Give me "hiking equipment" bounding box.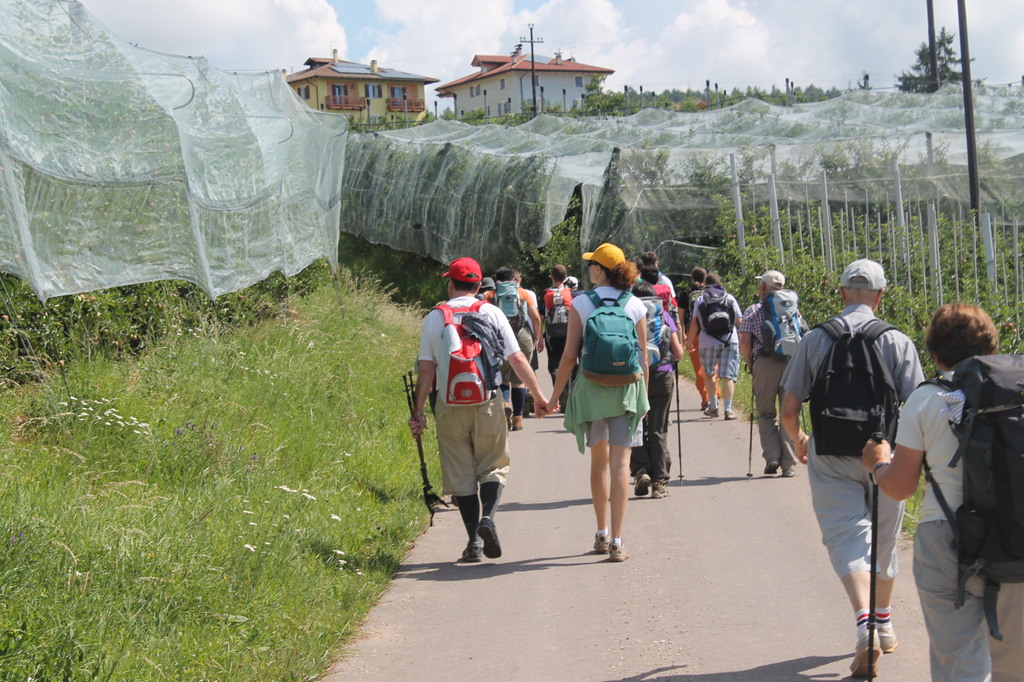
l=420, t=291, r=509, b=409.
